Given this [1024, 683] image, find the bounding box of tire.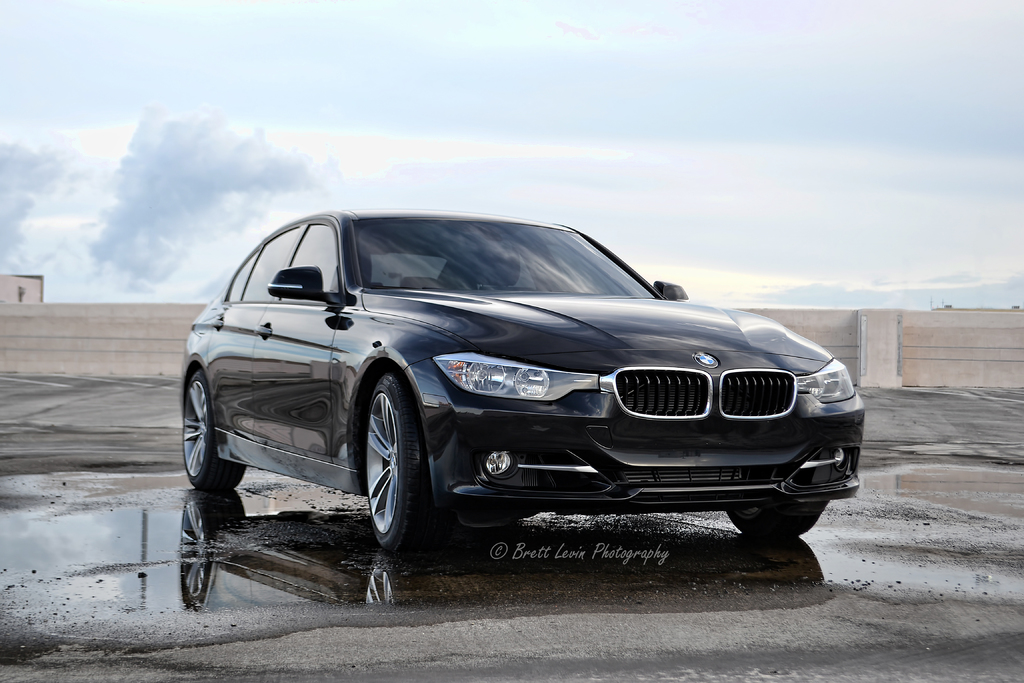
[left=730, top=502, right=827, bottom=536].
